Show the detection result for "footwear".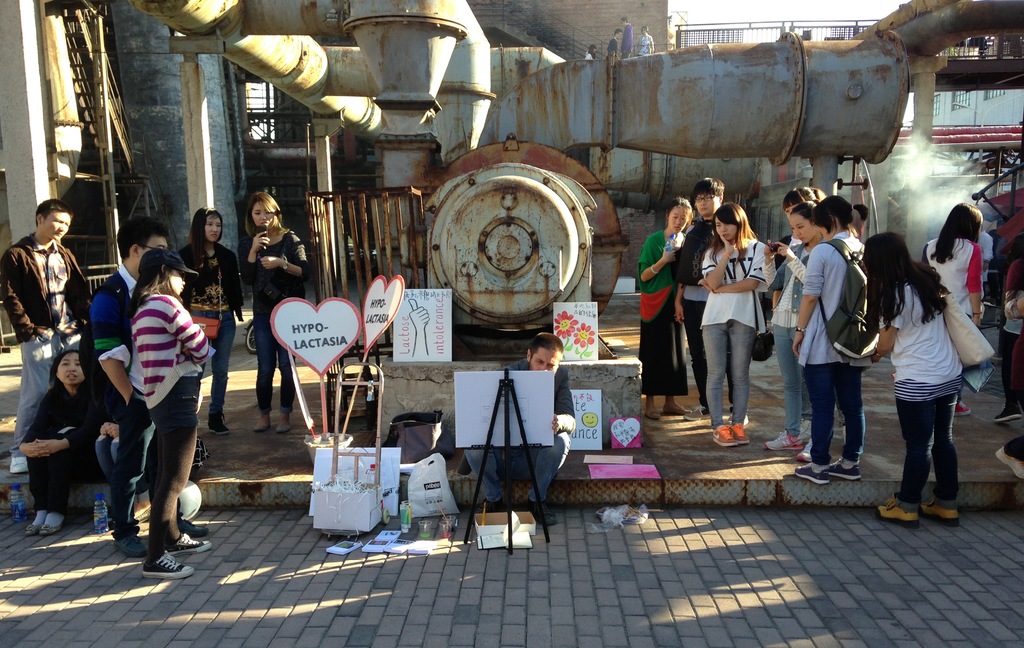
(138,549,194,578).
